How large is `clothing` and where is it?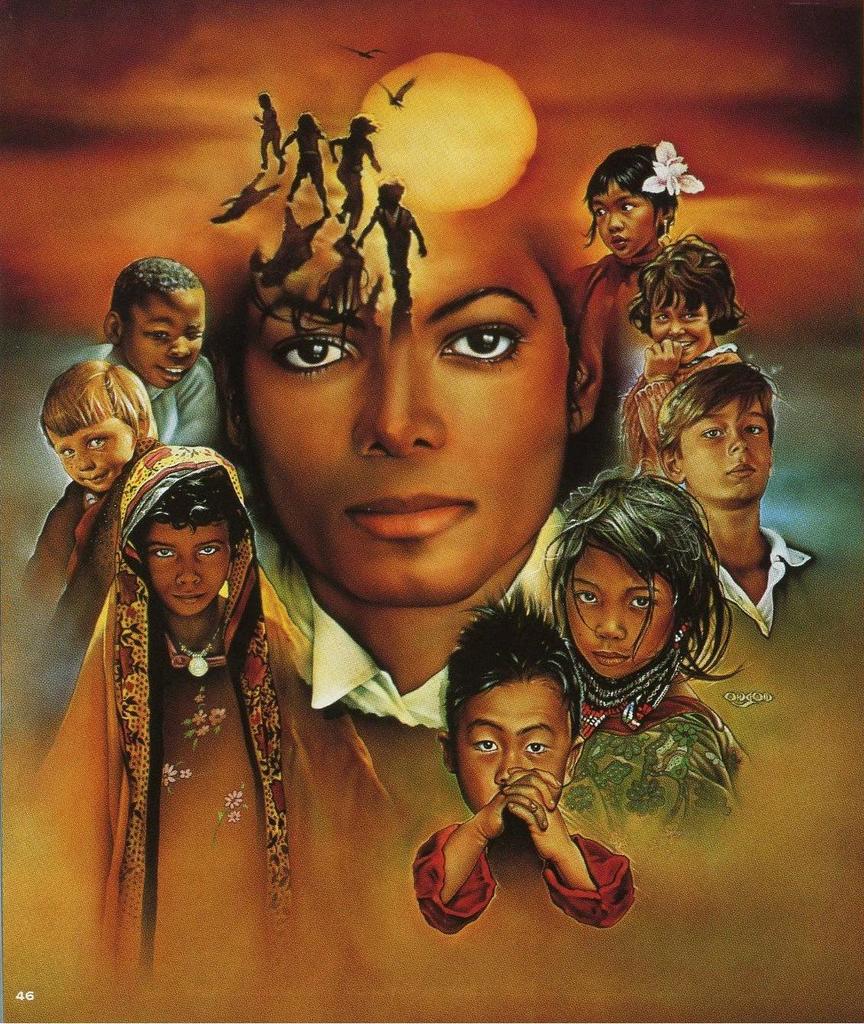
Bounding box: locate(565, 235, 682, 475).
